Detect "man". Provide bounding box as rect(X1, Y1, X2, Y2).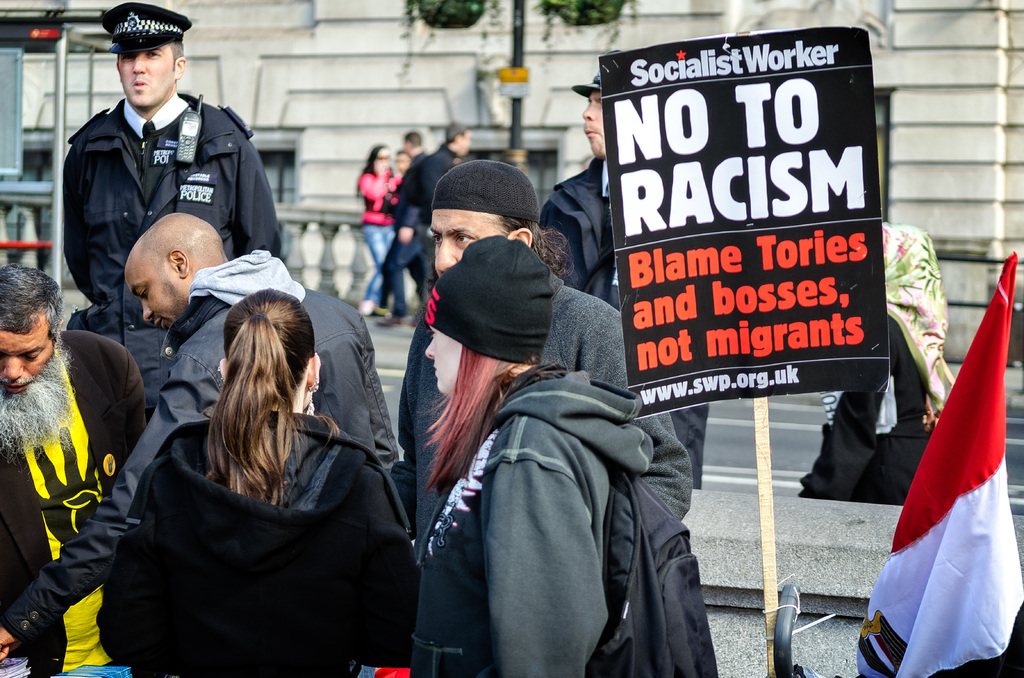
rect(399, 157, 686, 524).
